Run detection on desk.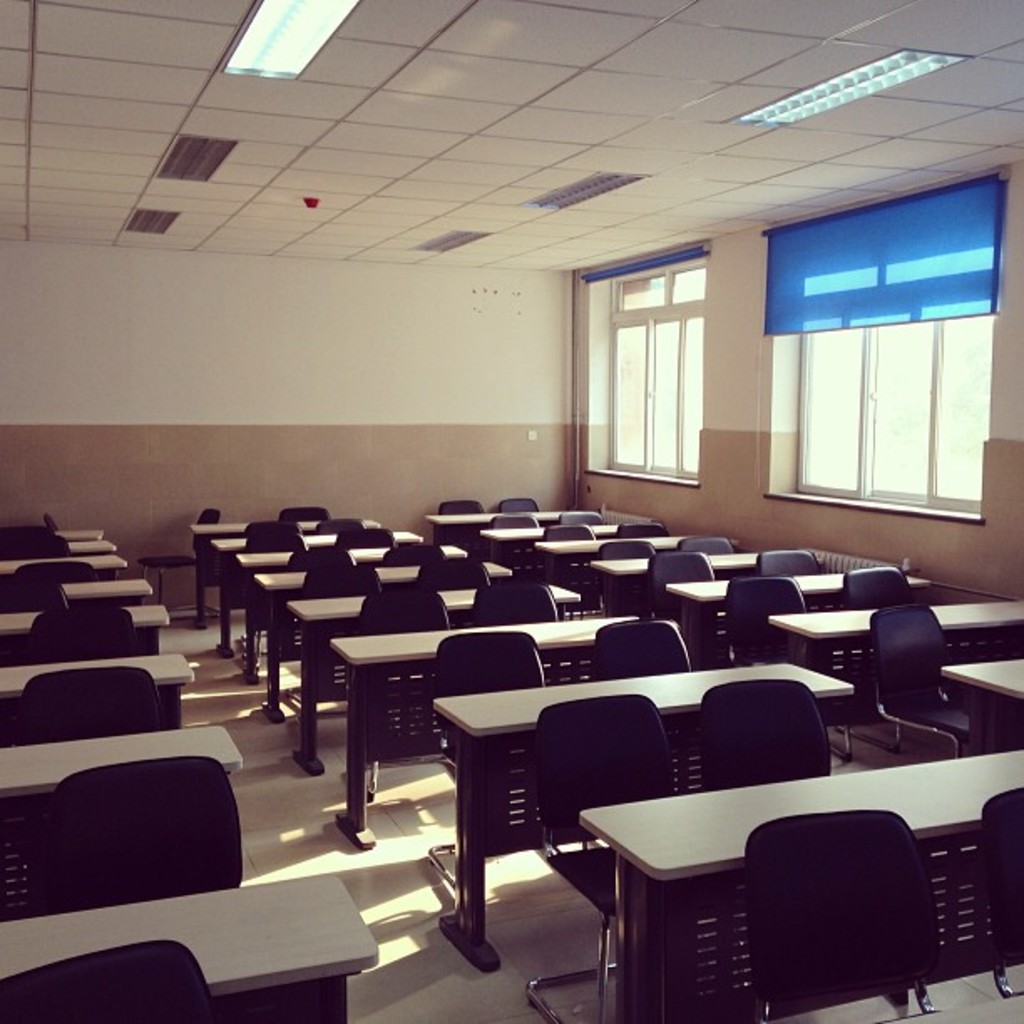
Result: 427,653,860,979.
